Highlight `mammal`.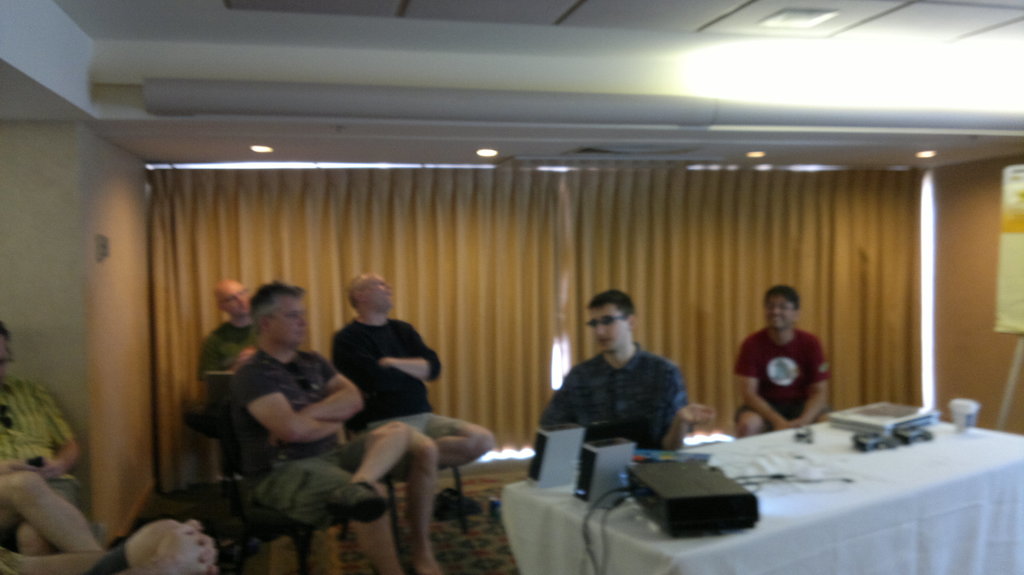
Highlighted region: 223,280,410,574.
